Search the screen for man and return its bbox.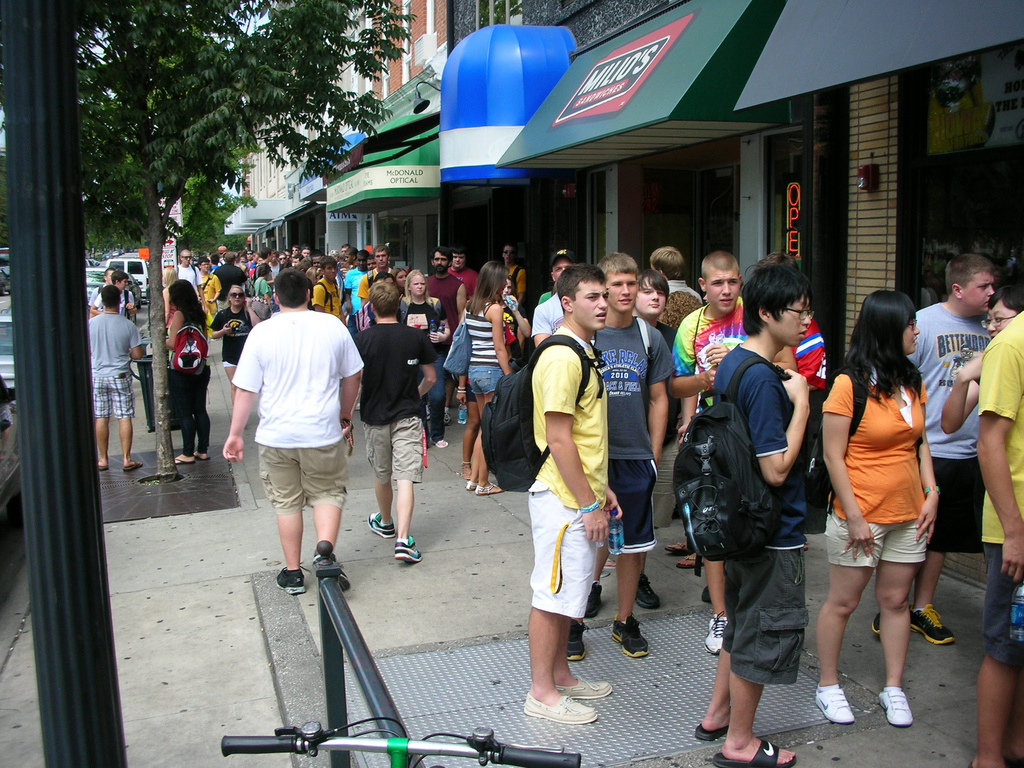
Found: select_region(361, 250, 396, 296).
